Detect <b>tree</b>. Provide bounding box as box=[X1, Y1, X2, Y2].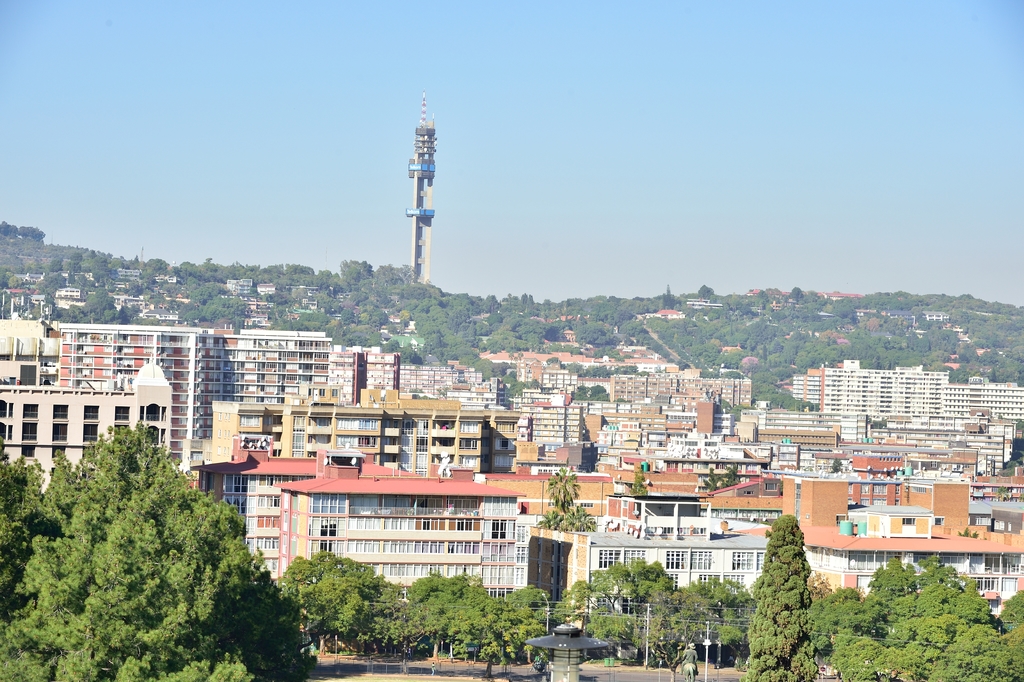
box=[275, 551, 383, 653].
